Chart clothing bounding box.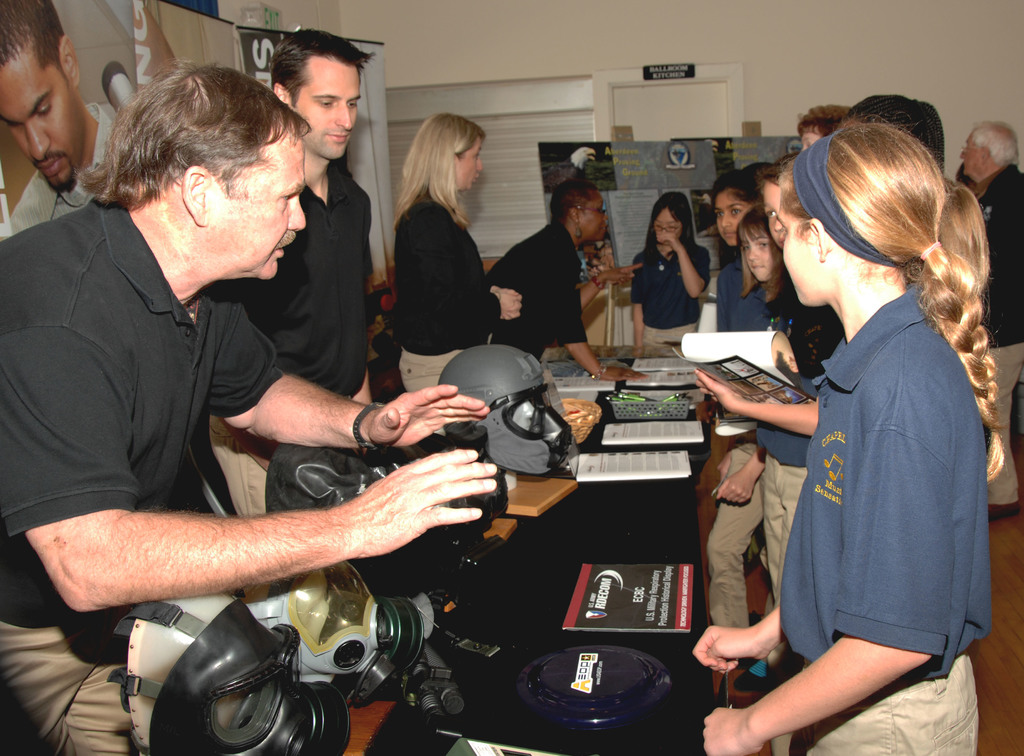
Charted: bbox=(394, 195, 495, 433).
